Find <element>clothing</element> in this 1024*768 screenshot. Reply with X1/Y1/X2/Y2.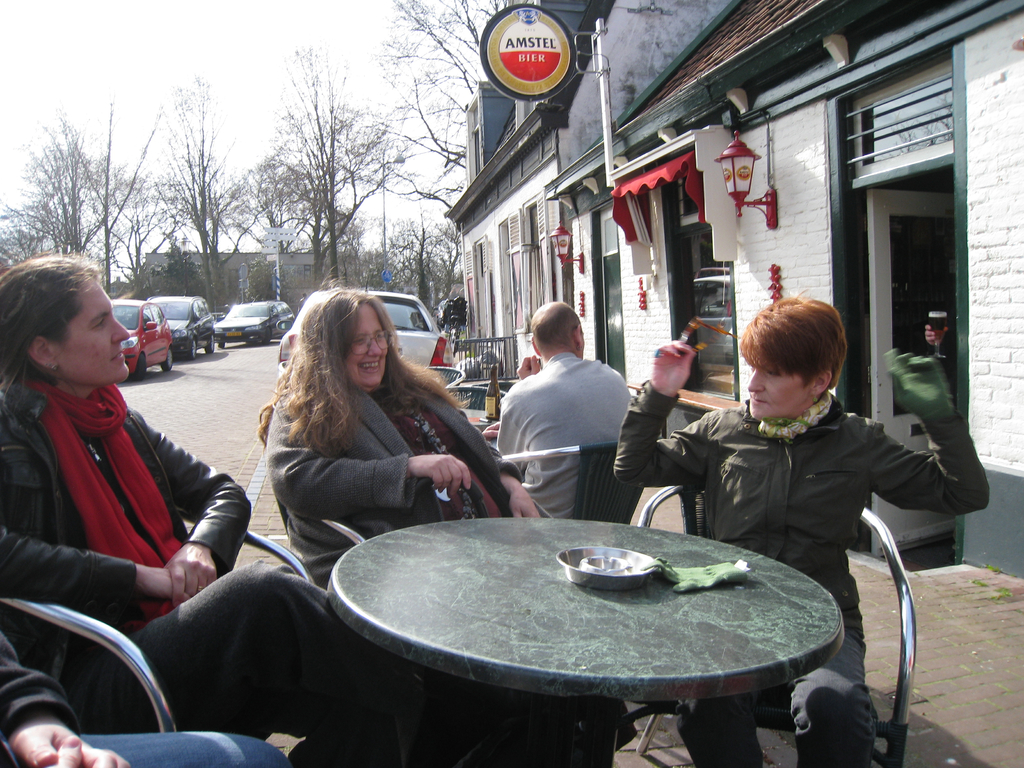
12/296/248/699.
